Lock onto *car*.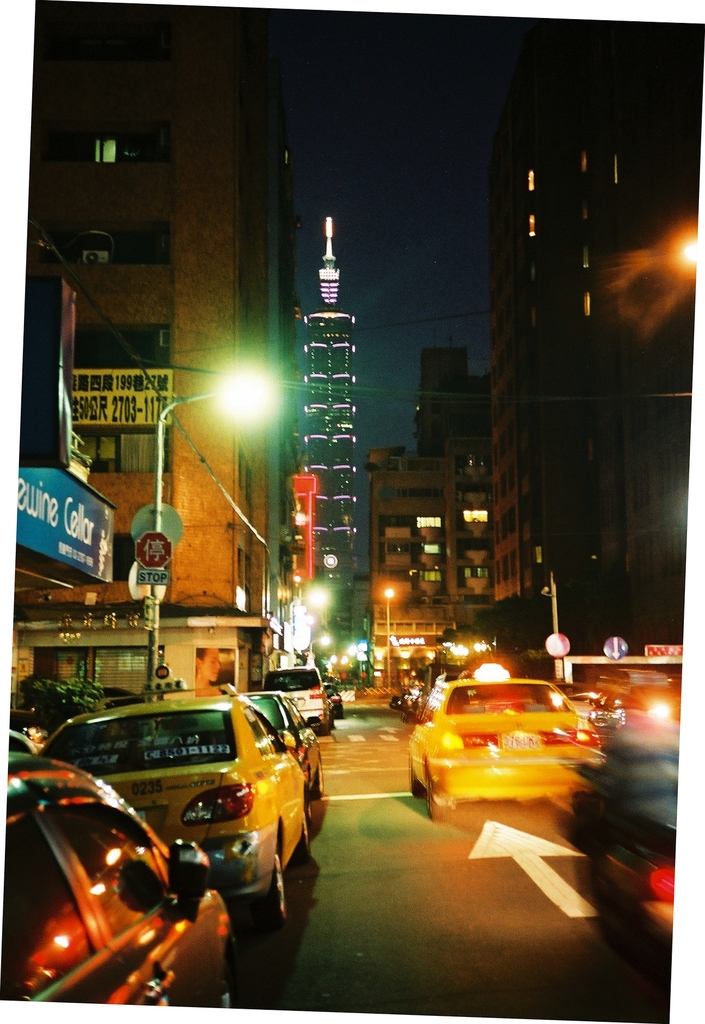
Locked: box=[0, 755, 248, 1020].
